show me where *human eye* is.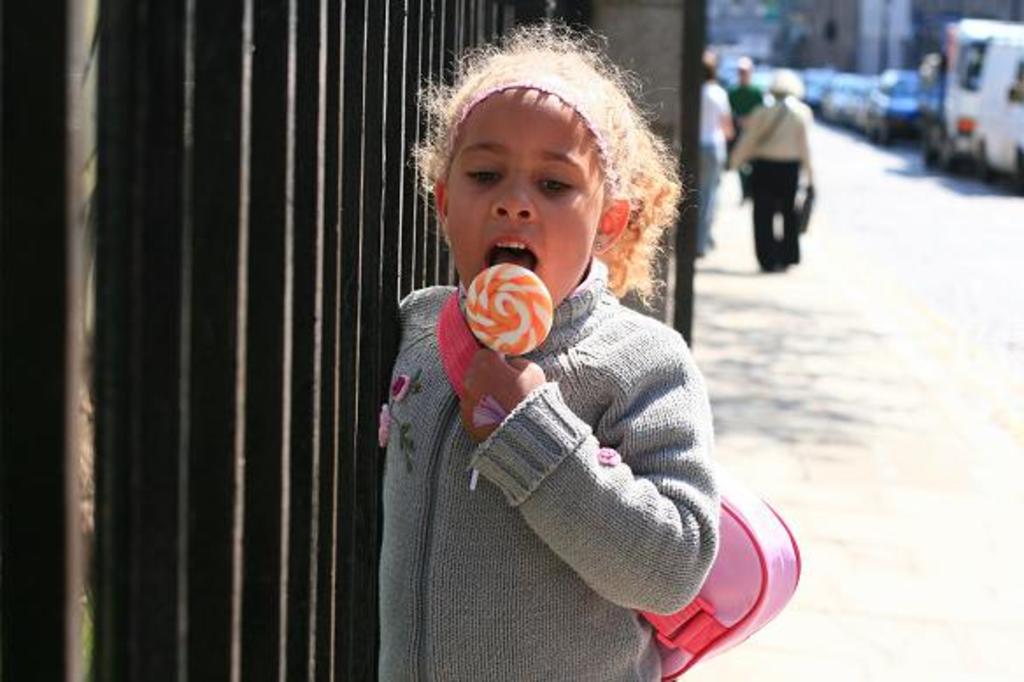
*human eye* is at {"x1": 537, "y1": 170, "x2": 575, "y2": 200}.
